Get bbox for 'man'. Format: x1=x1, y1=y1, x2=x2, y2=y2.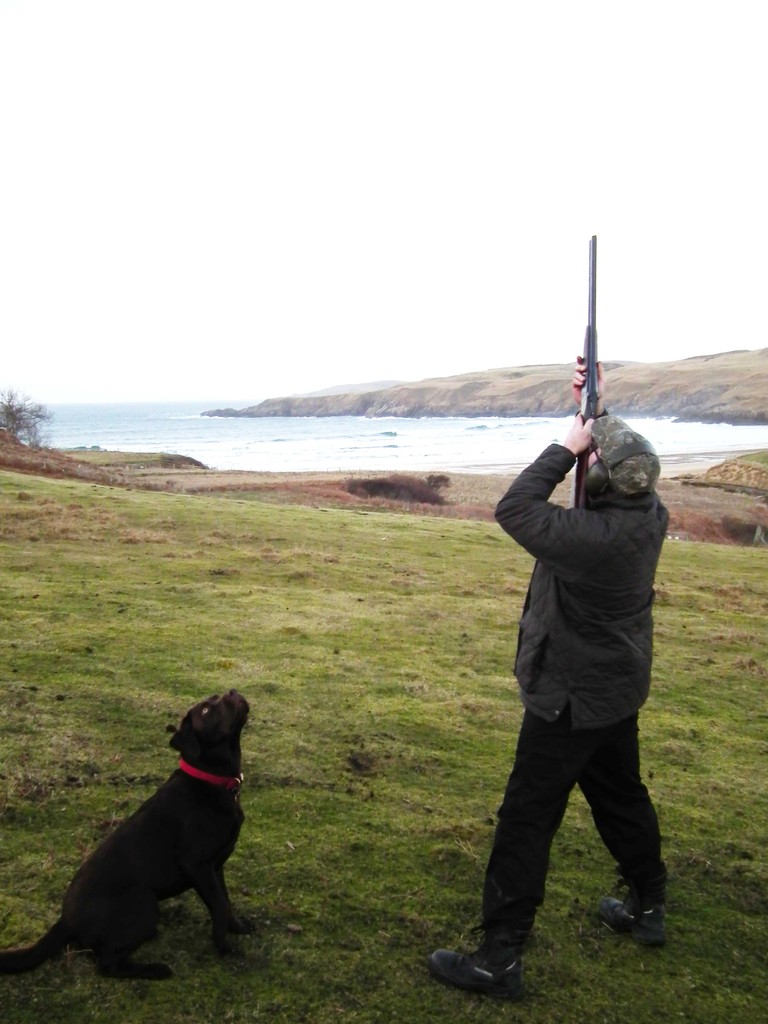
x1=457, y1=368, x2=678, y2=986.
